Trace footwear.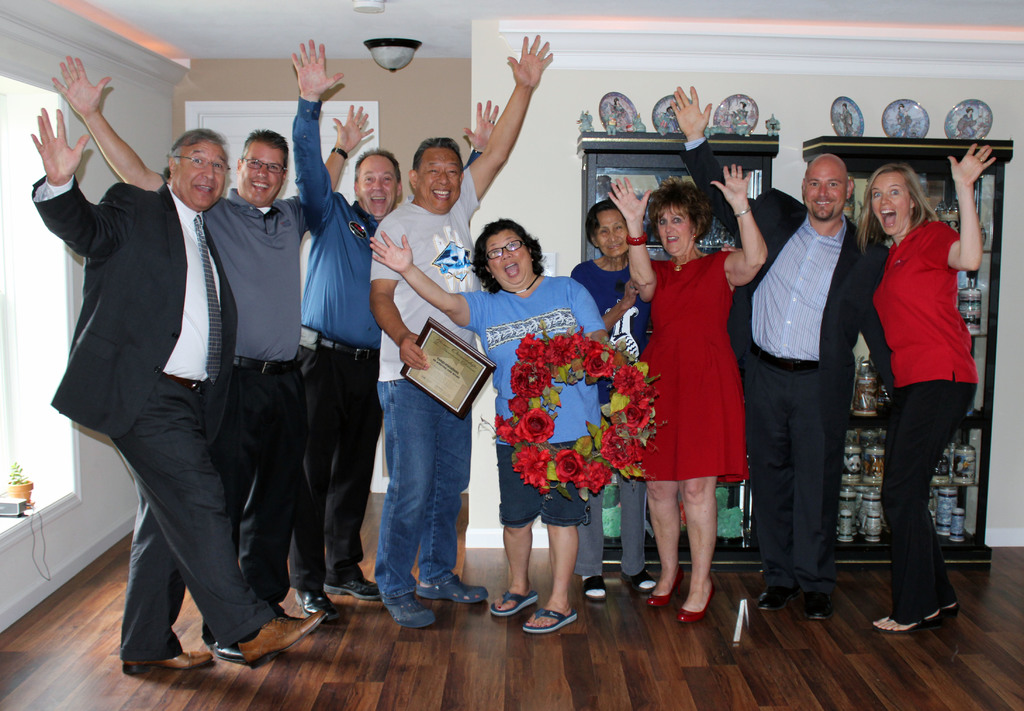
Traced to locate(294, 589, 339, 622).
